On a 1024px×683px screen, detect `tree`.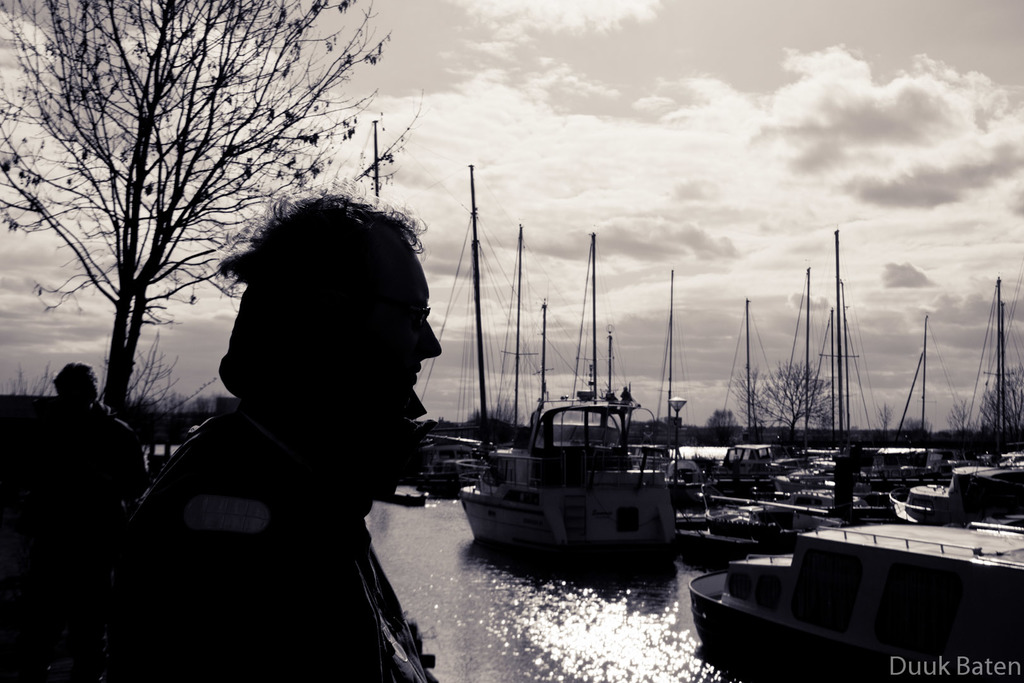
[947, 406, 976, 434].
